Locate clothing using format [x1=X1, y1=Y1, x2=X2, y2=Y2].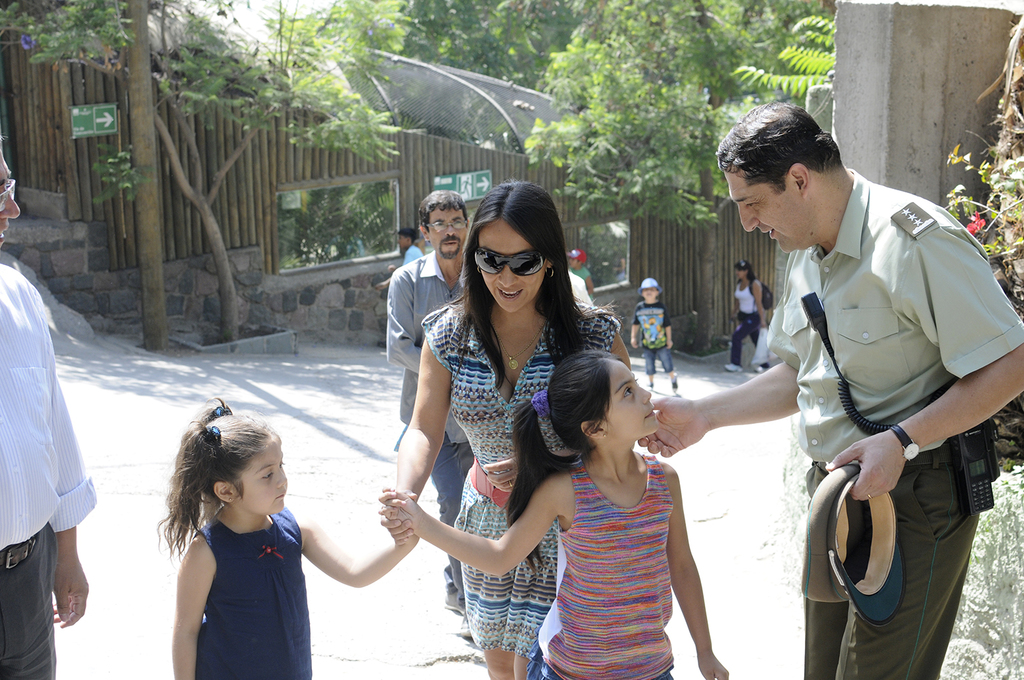
[x1=641, y1=344, x2=675, y2=377].
